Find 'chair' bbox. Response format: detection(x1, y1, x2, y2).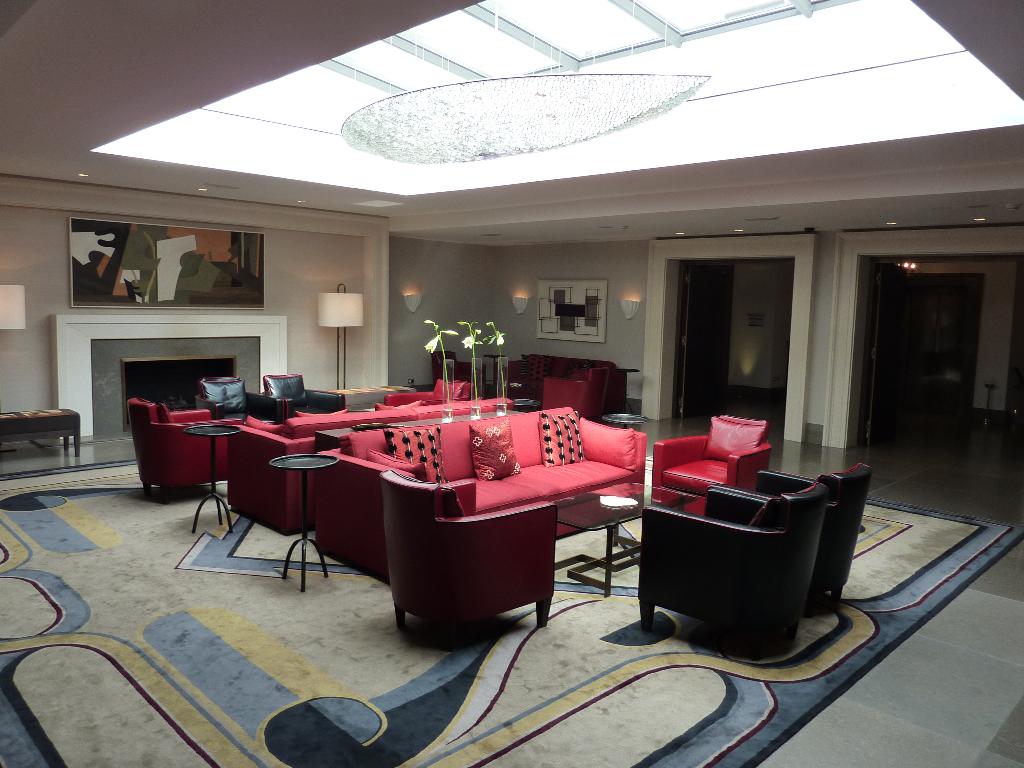
detection(649, 414, 772, 504).
